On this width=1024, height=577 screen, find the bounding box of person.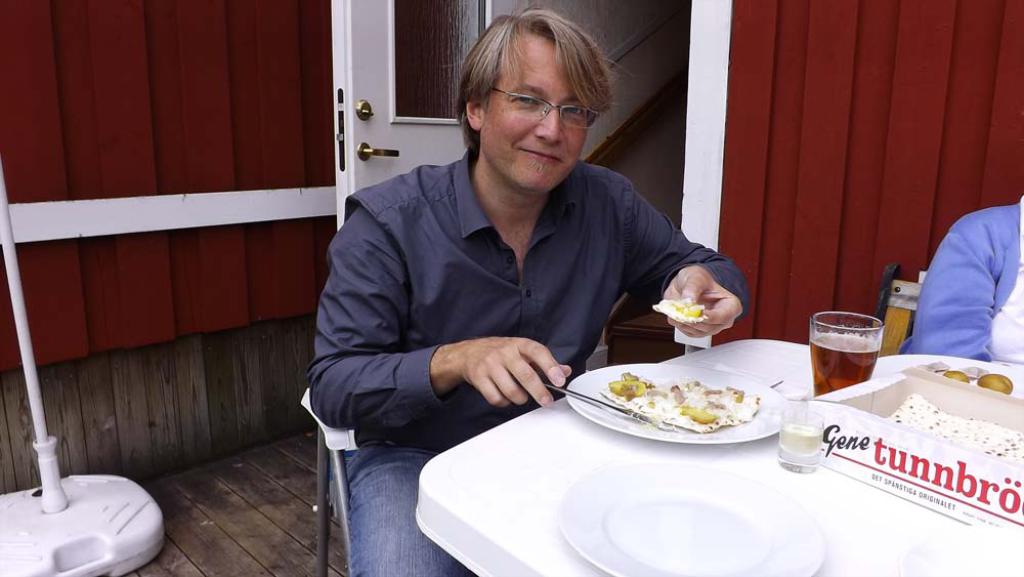
Bounding box: region(897, 194, 1023, 365).
